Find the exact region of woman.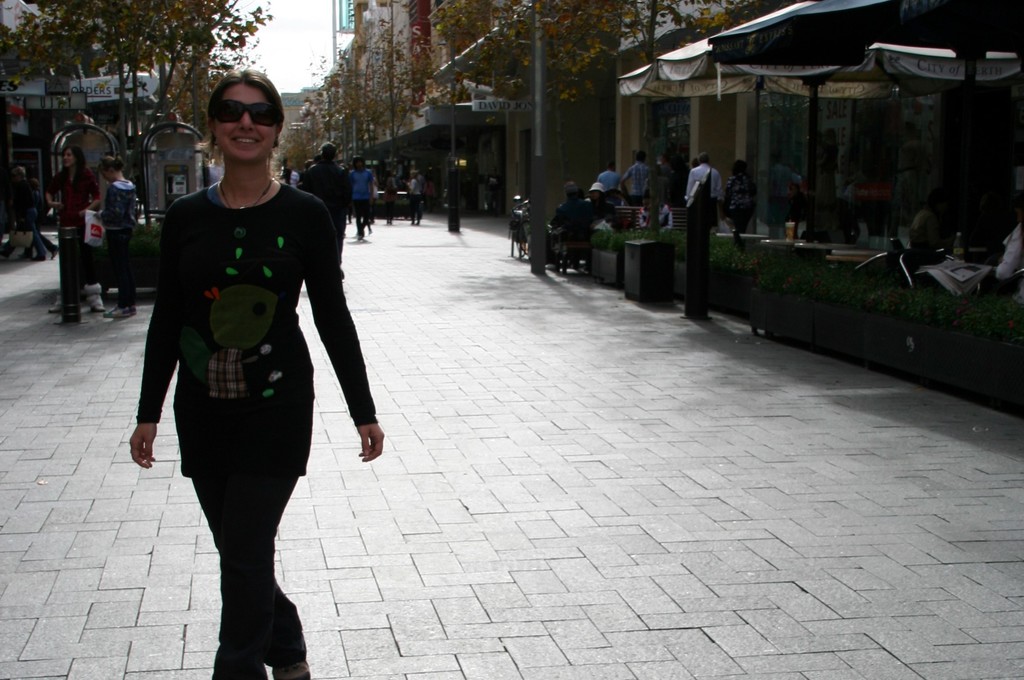
Exact region: bbox=[129, 69, 384, 679].
